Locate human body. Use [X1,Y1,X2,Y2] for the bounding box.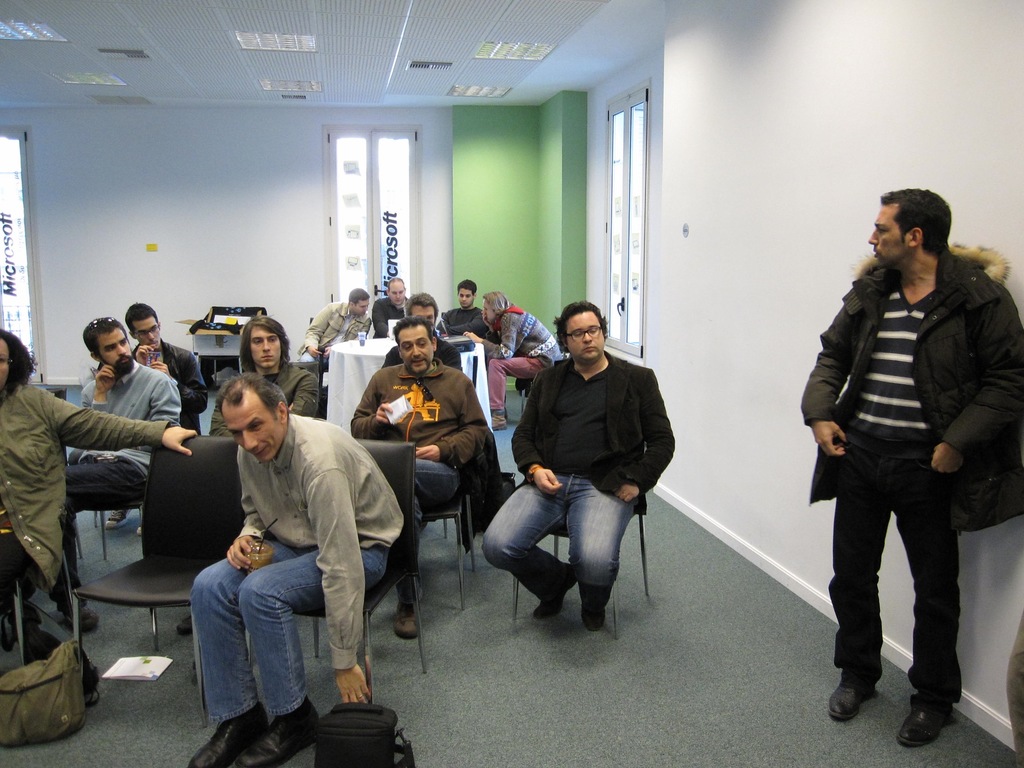
[370,294,410,340].
